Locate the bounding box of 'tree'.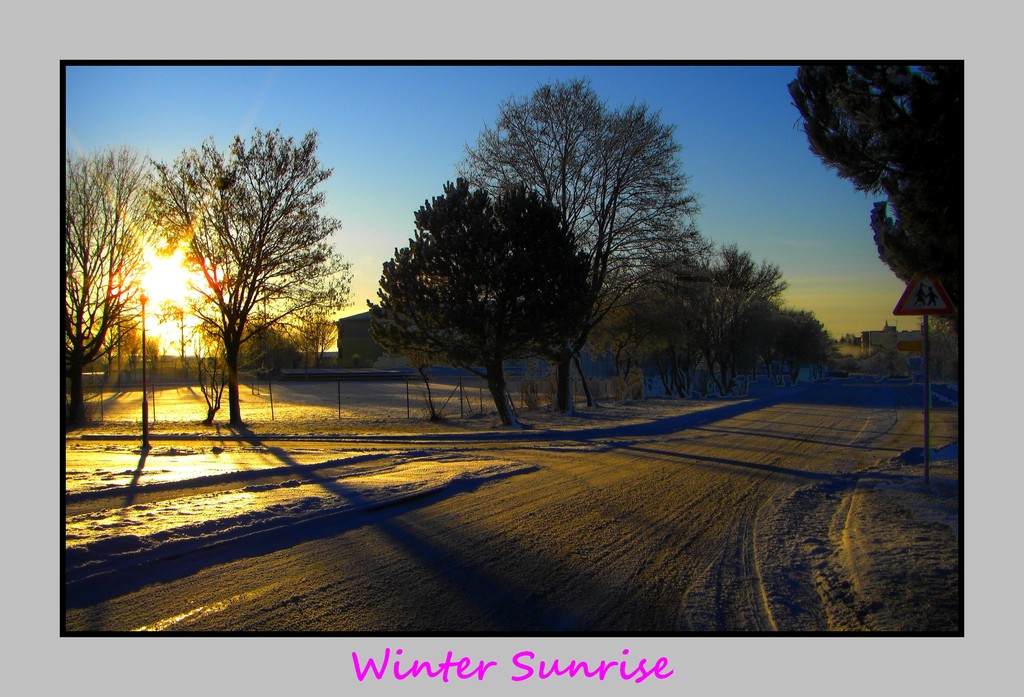
Bounding box: region(616, 244, 702, 405).
